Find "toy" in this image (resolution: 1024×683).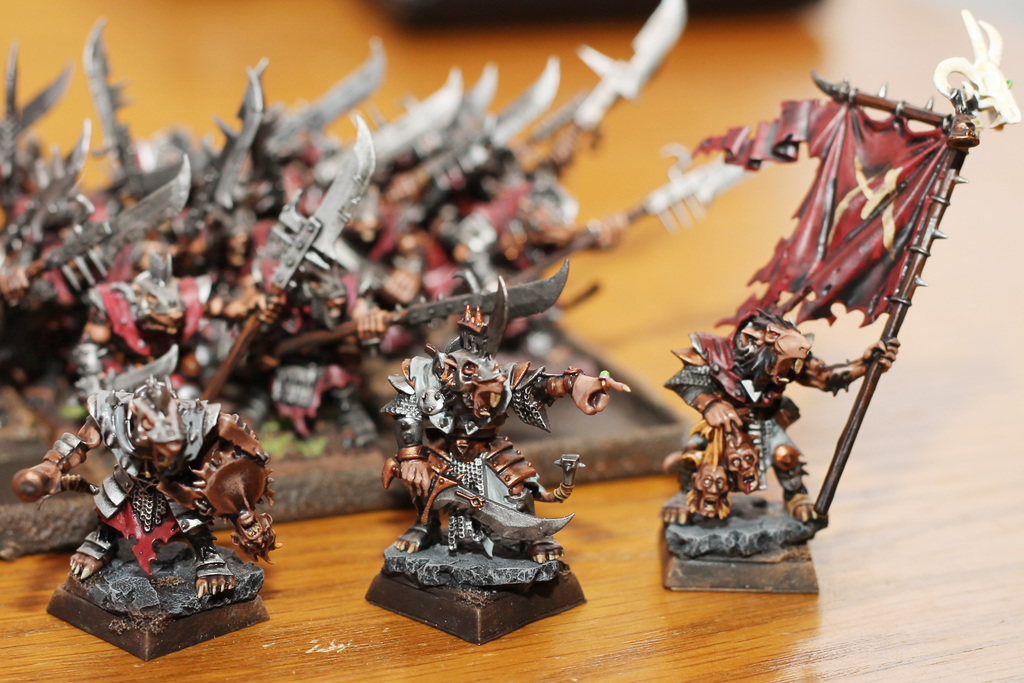
bbox=(651, 3, 1023, 591).
